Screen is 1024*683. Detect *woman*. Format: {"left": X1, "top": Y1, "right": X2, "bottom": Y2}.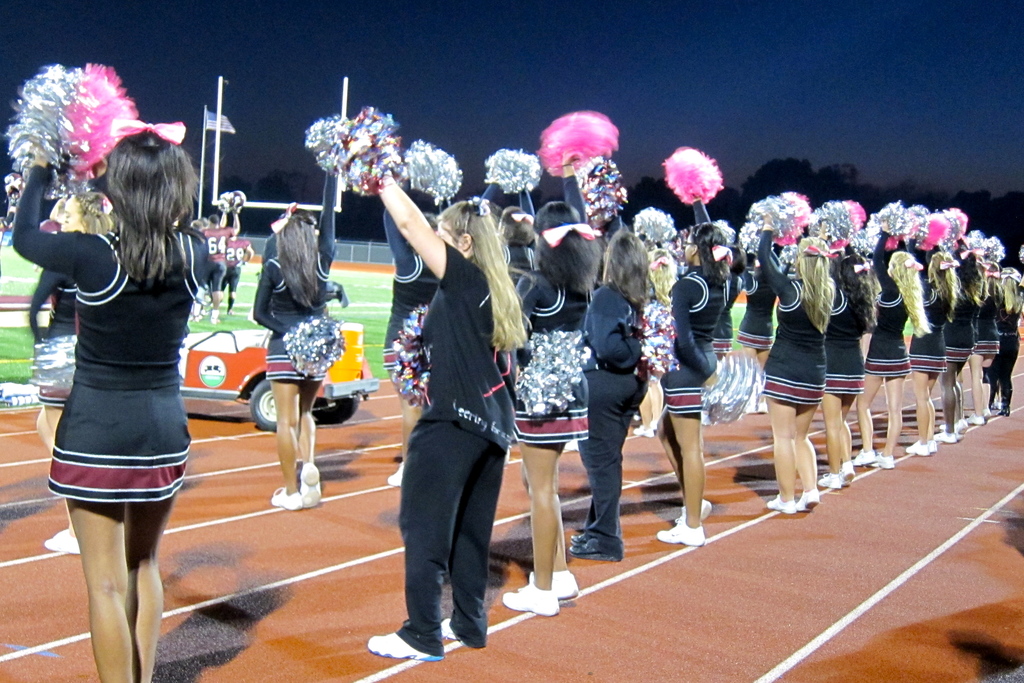
{"left": 536, "top": 120, "right": 648, "bottom": 555}.
